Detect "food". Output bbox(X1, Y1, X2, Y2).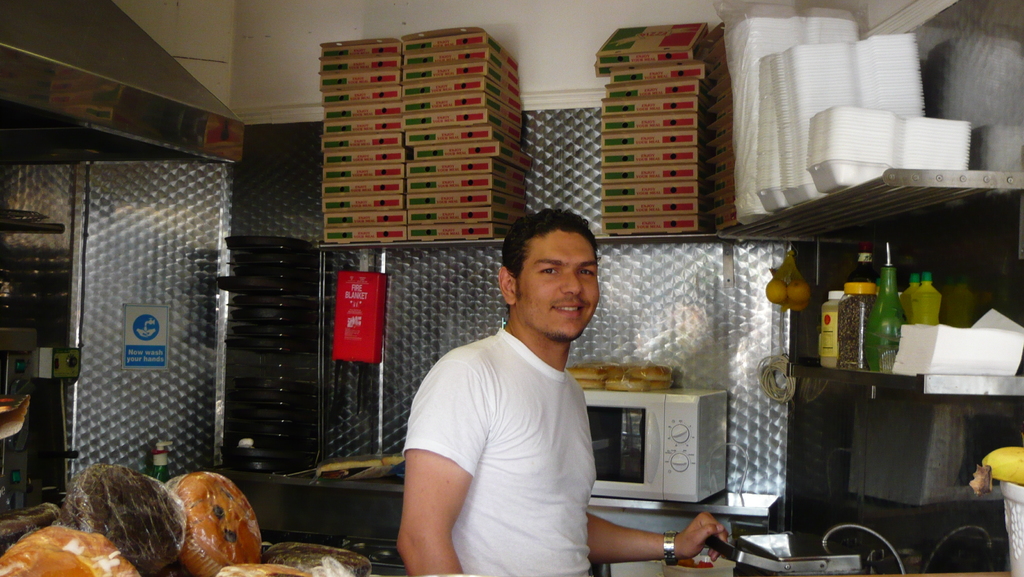
bbox(765, 277, 788, 304).
